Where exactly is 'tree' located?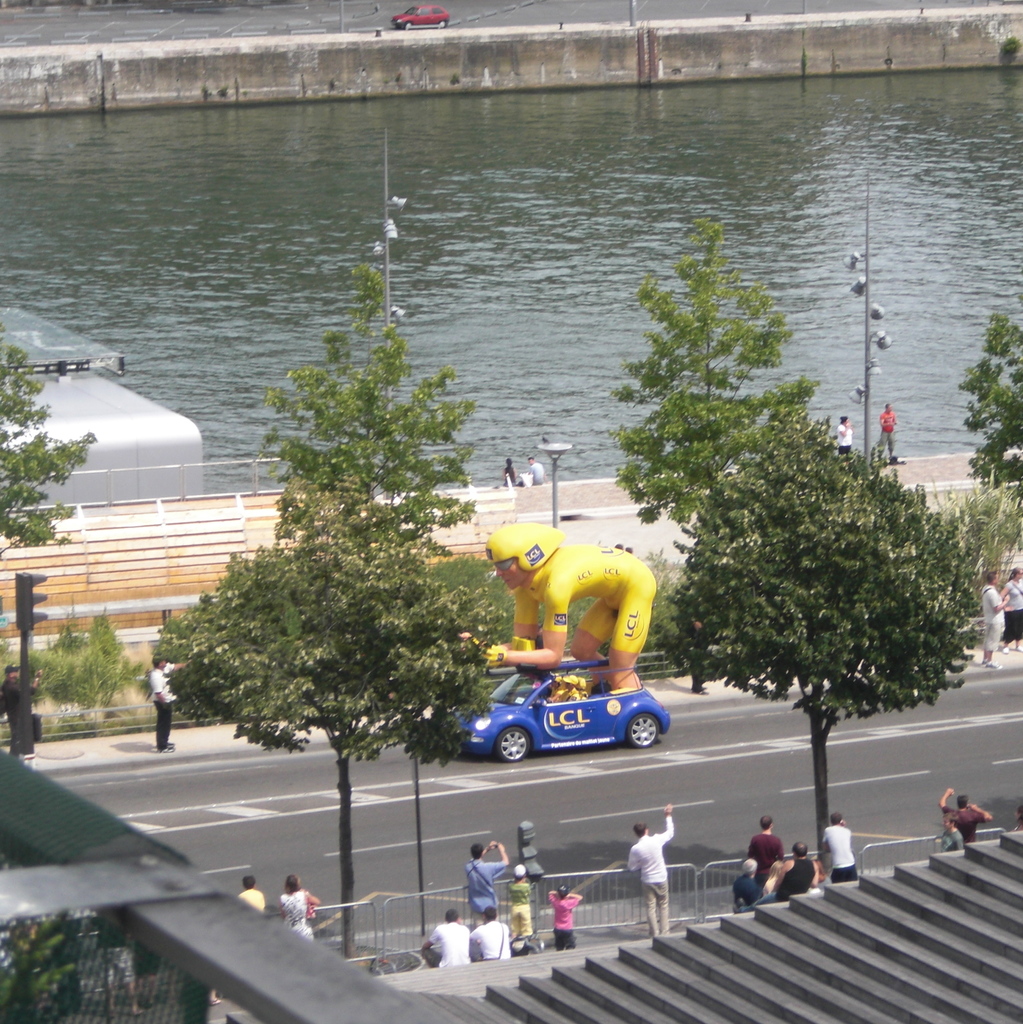
Its bounding box is crop(608, 227, 843, 694).
